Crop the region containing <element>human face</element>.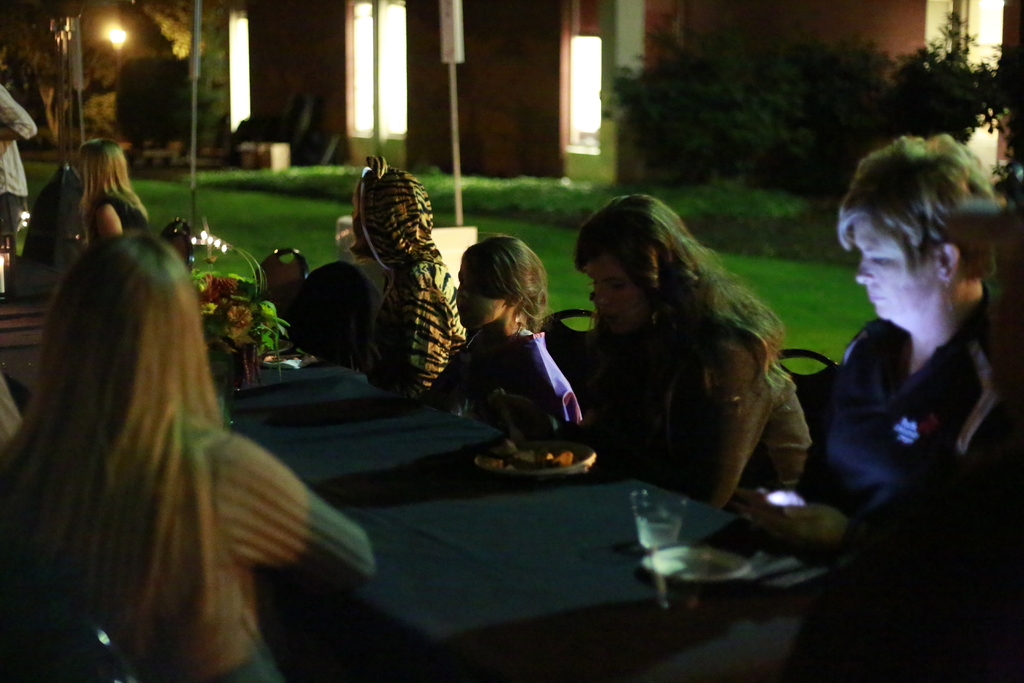
Crop region: <region>454, 255, 520, 333</region>.
